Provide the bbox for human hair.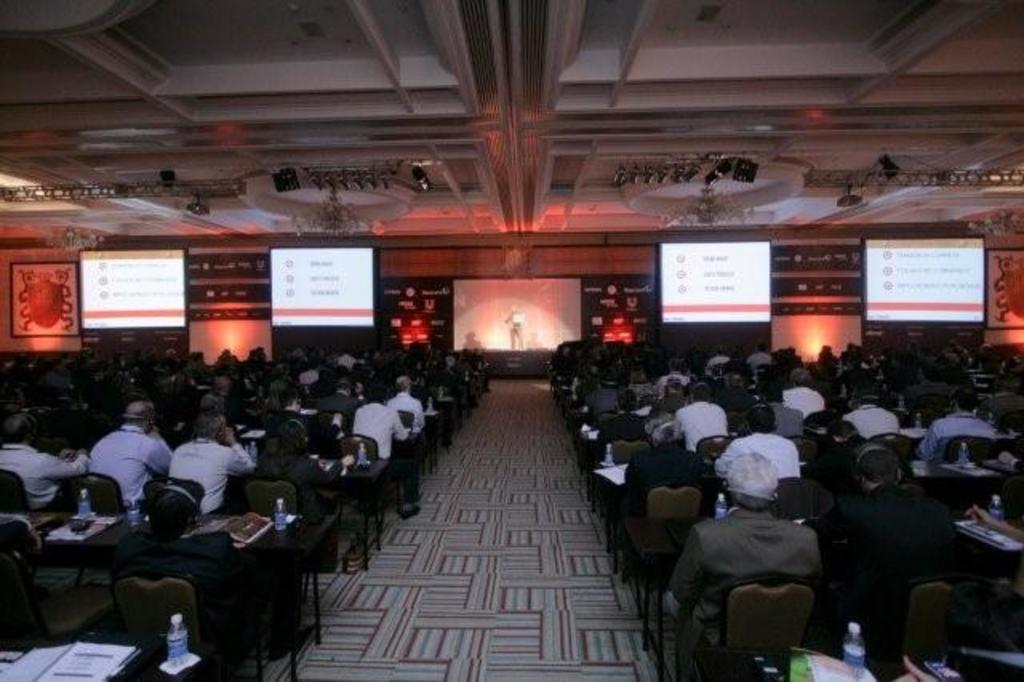
(744, 397, 774, 427).
